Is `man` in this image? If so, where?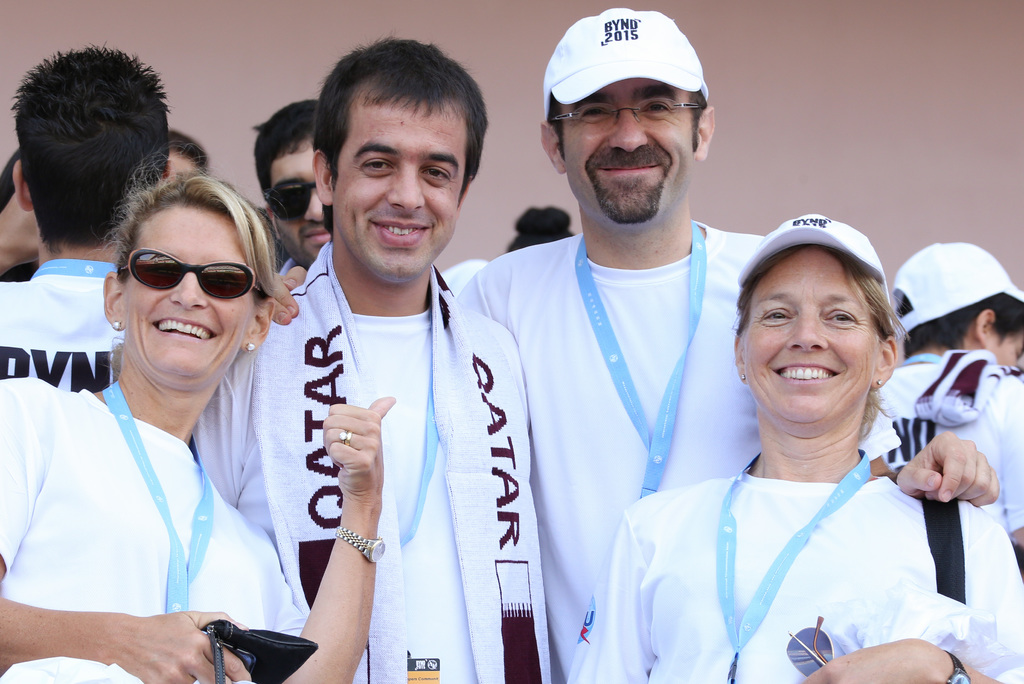
Yes, at {"x1": 879, "y1": 234, "x2": 1023, "y2": 557}.
